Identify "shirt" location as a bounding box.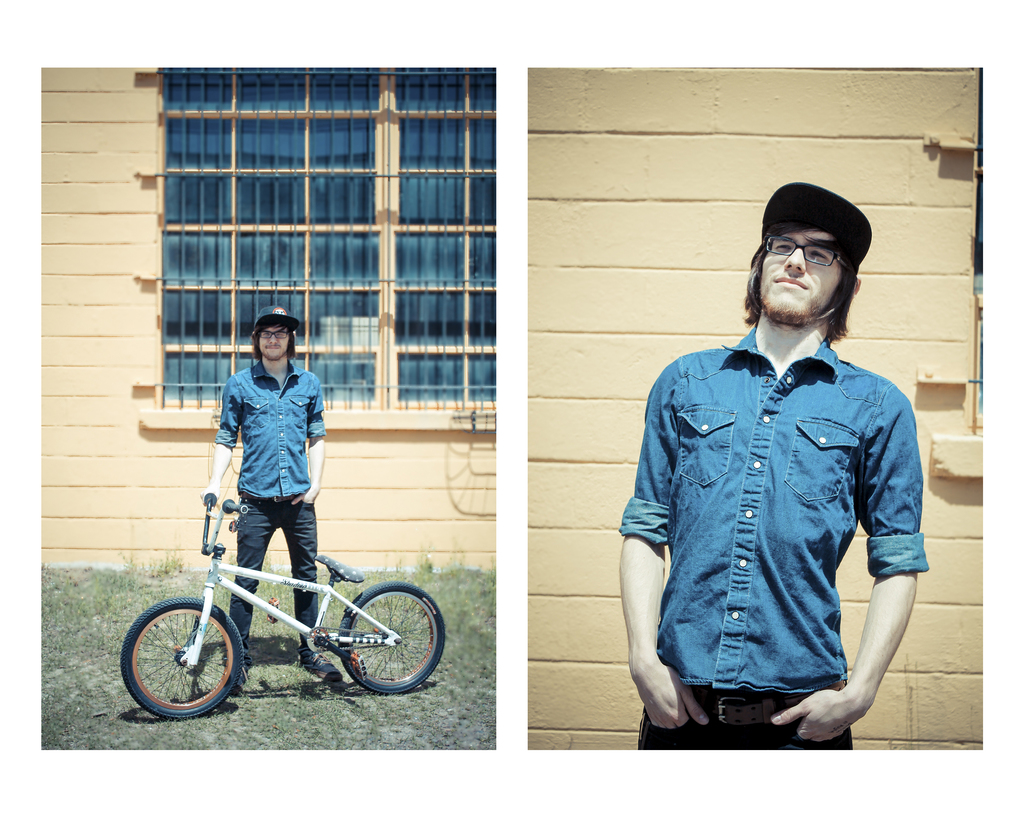
<region>615, 294, 925, 720</region>.
